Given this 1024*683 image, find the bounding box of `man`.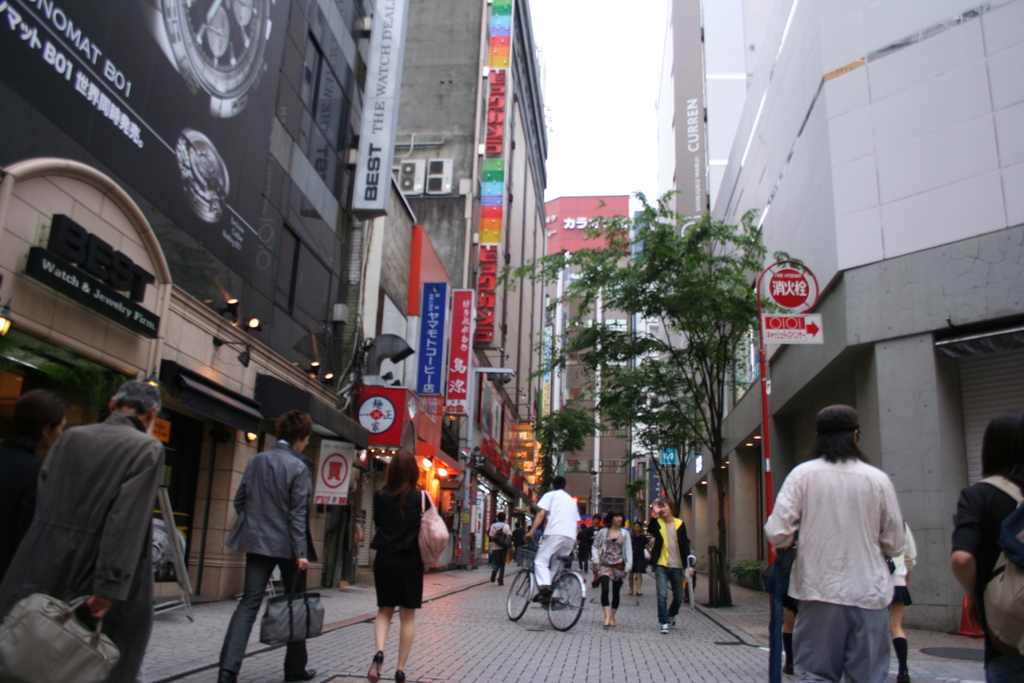
[x1=488, y1=512, x2=510, y2=587].
